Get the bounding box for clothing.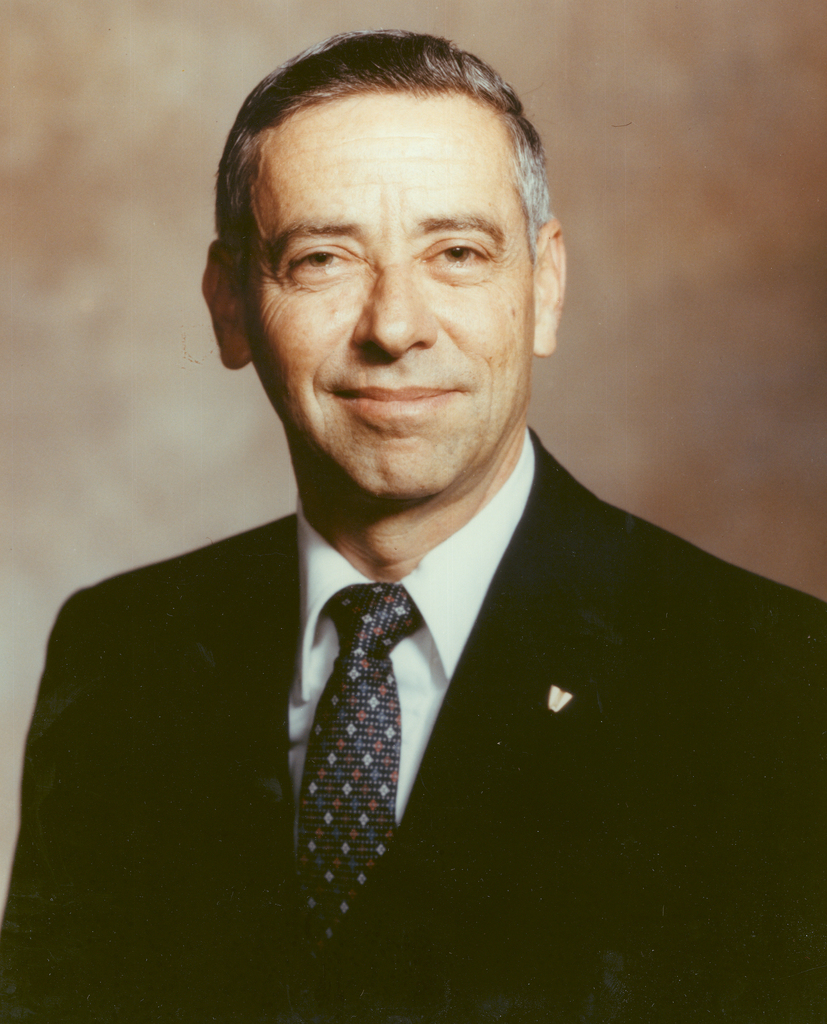
select_region(0, 428, 826, 1020).
